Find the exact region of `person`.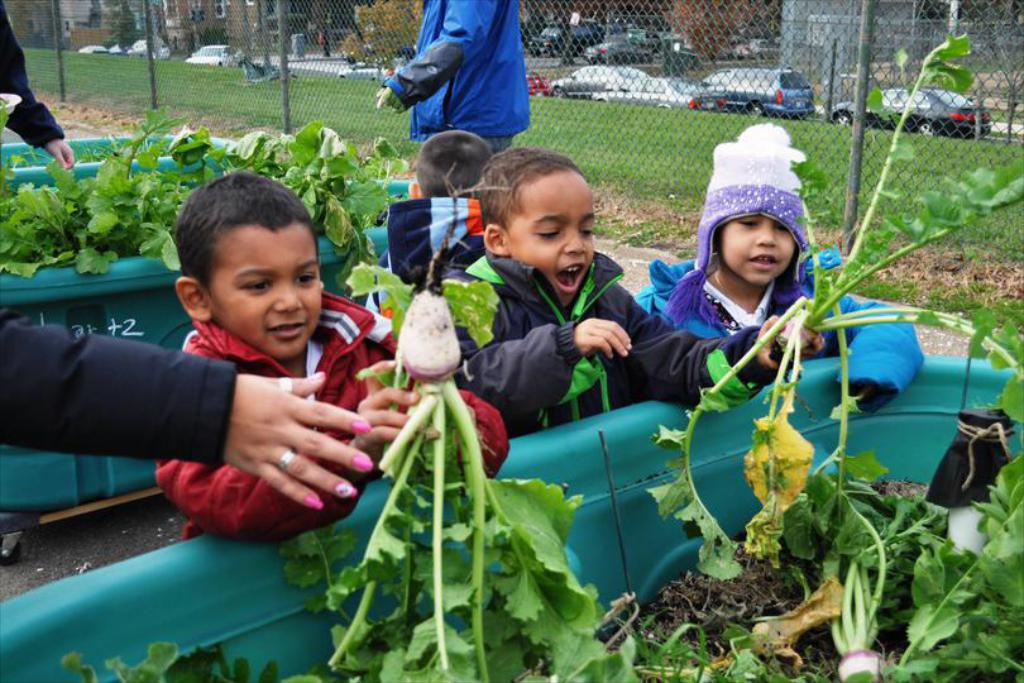
Exact region: region(155, 171, 513, 551).
